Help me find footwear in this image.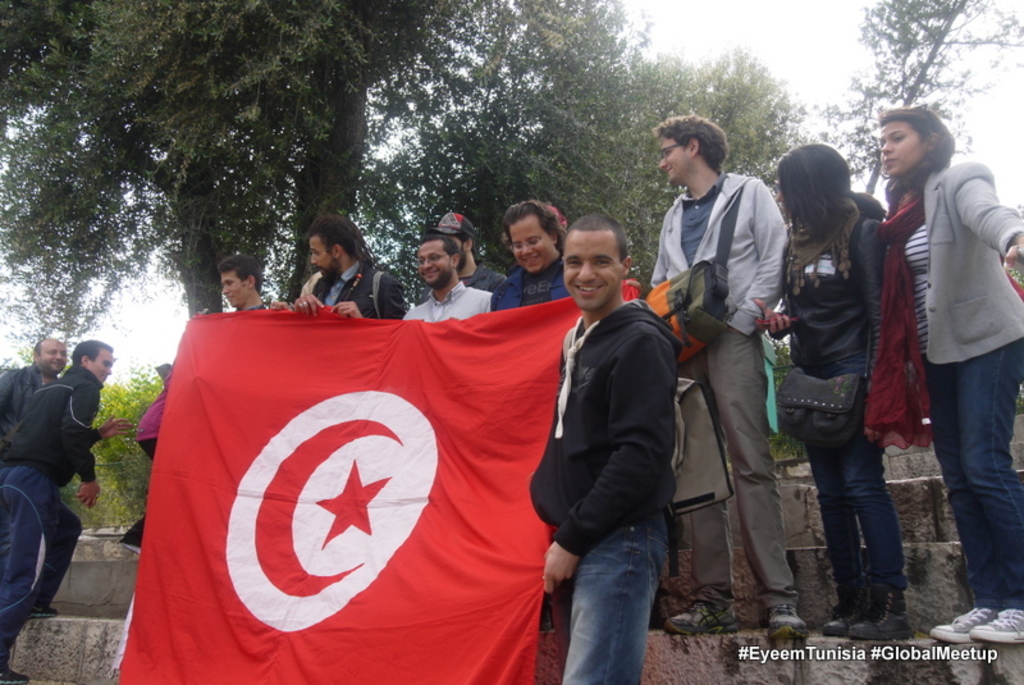
Found it: bbox=[849, 584, 909, 638].
